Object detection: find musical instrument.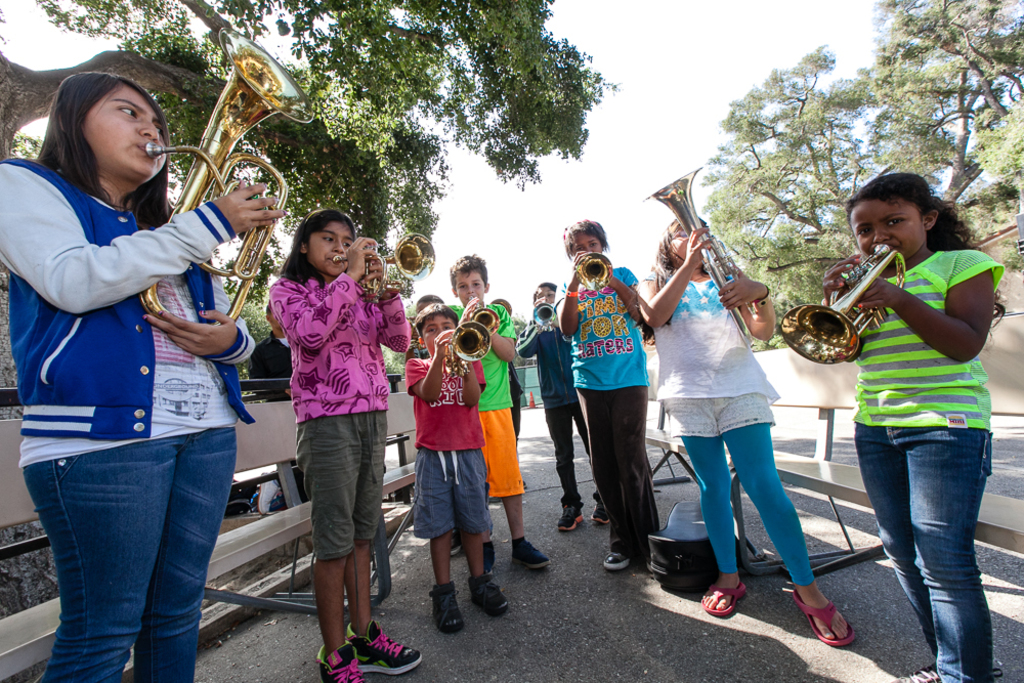
{"left": 574, "top": 253, "right": 614, "bottom": 291}.
